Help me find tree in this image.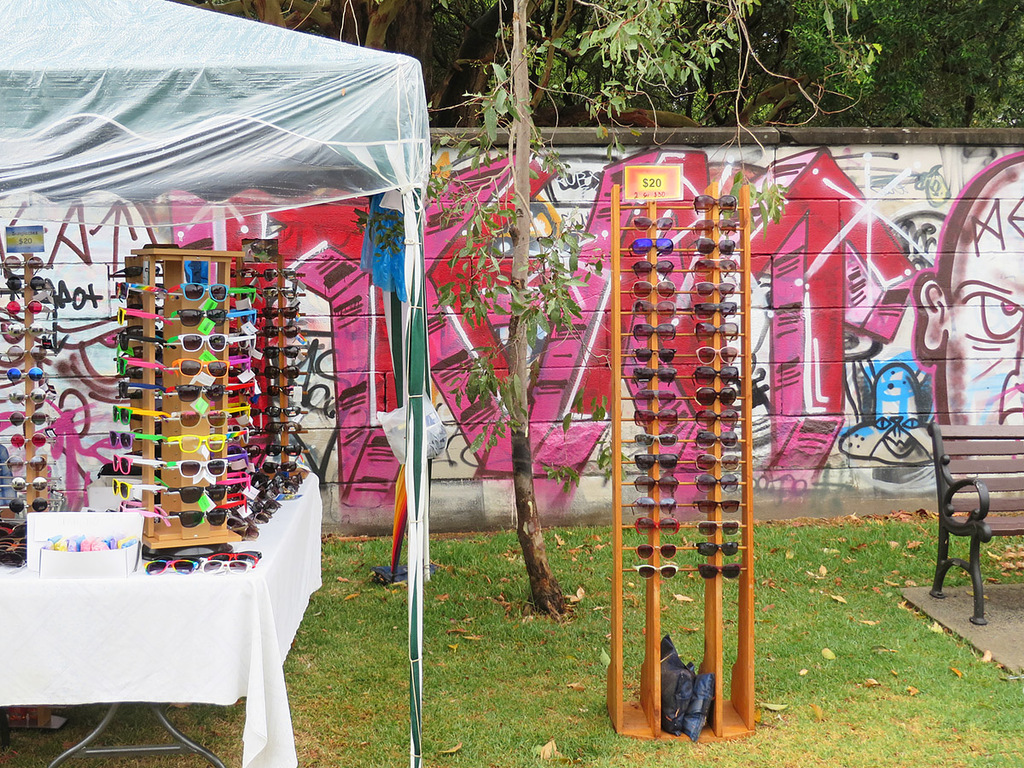
Found it: [left=155, top=0, right=646, bottom=139].
